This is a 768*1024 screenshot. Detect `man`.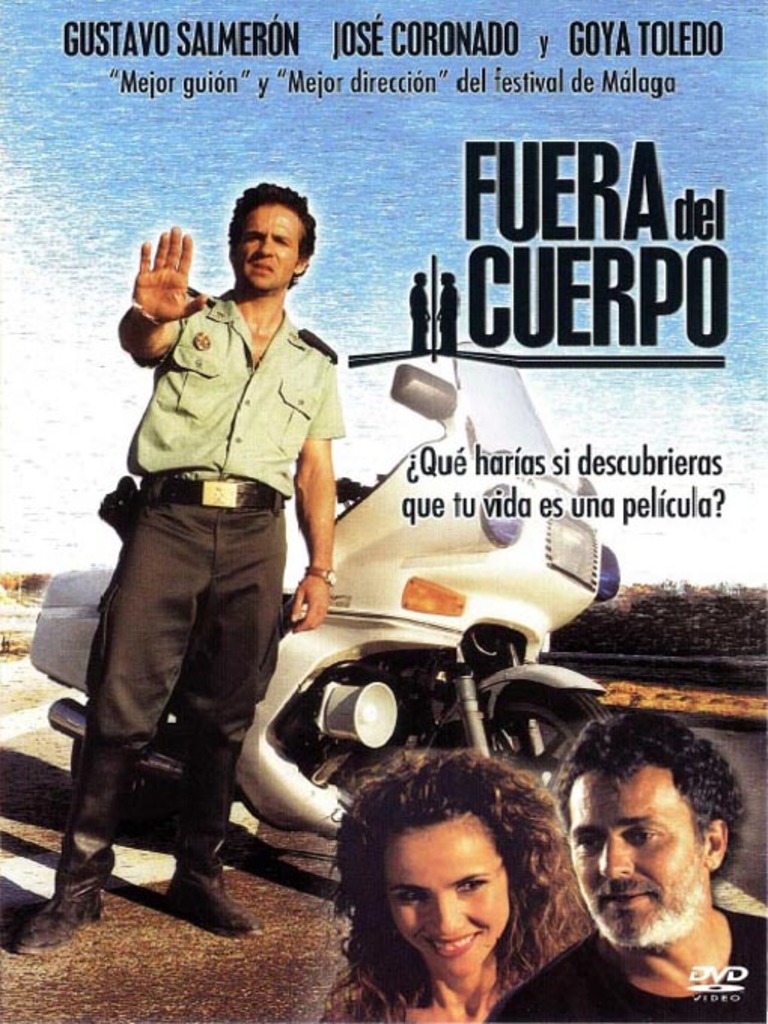
<region>488, 705, 766, 1022</region>.
